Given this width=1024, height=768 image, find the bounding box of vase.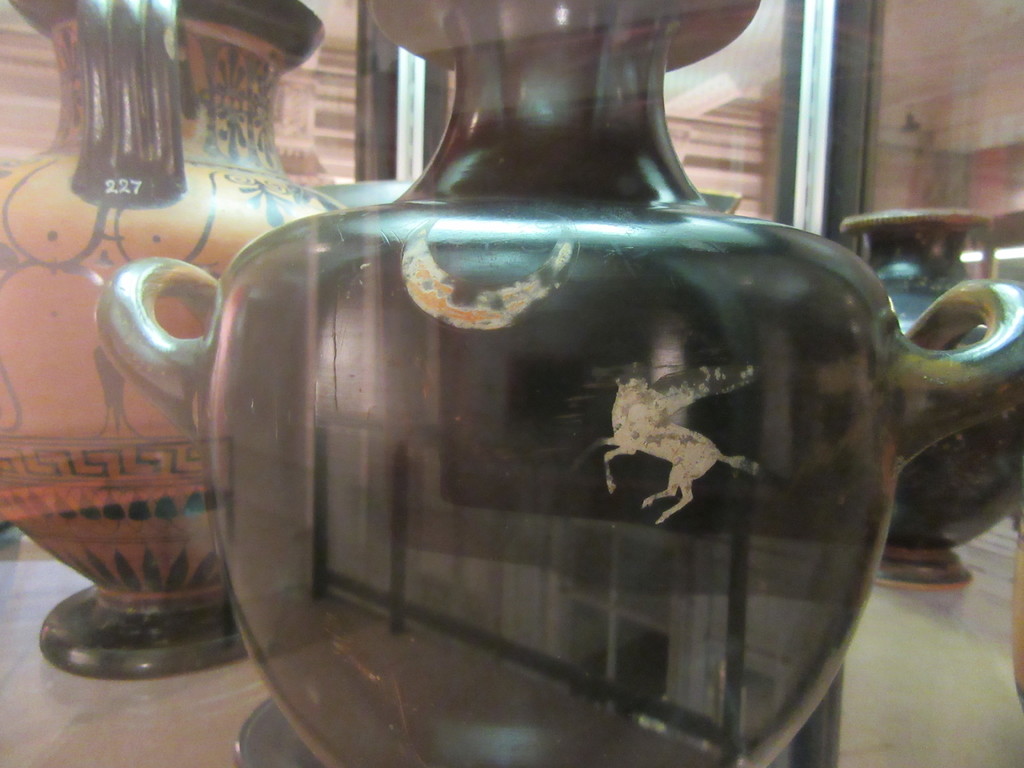
[831,204,1020,590].
